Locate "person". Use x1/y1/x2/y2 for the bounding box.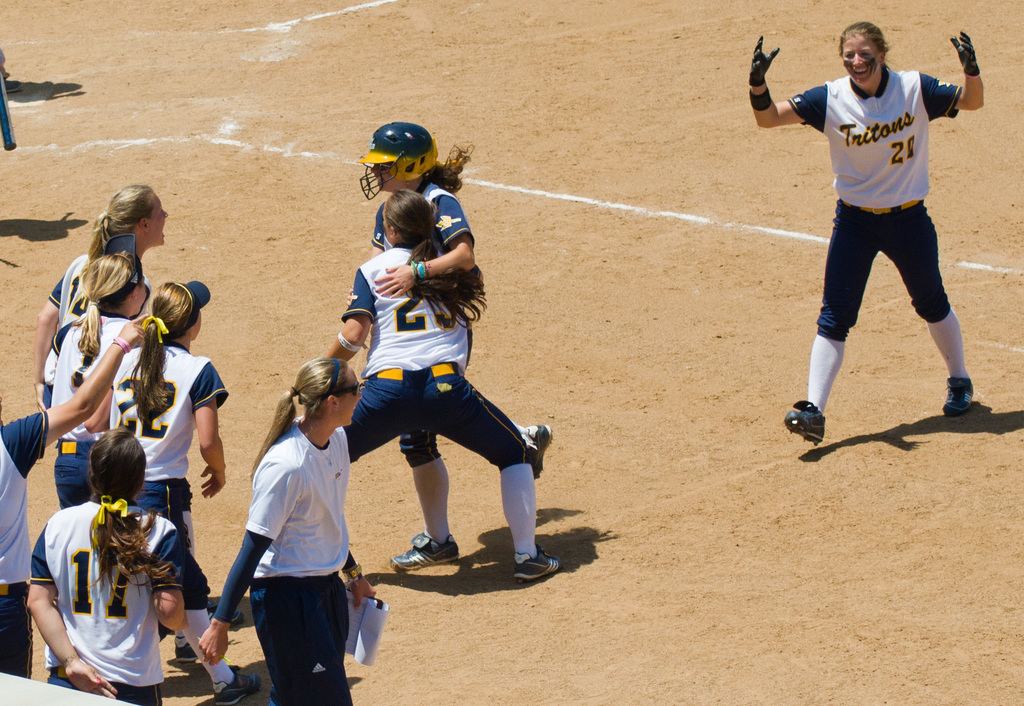
116/285/230/660.
